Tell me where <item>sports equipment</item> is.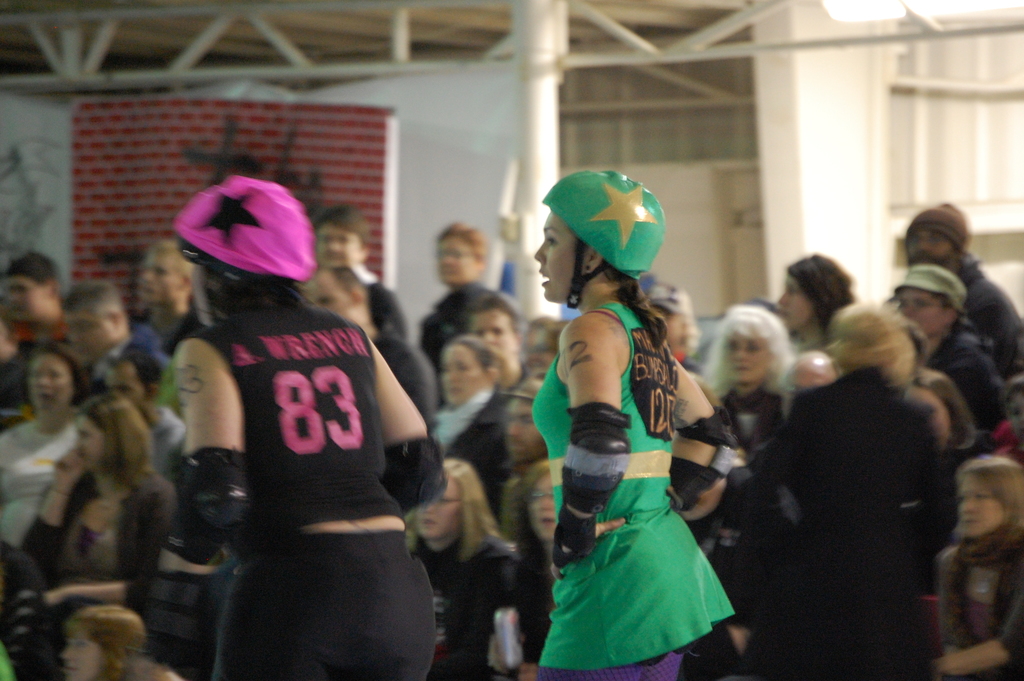
<item>sports equipment</item> is at box(383, 432, 452, 514).
